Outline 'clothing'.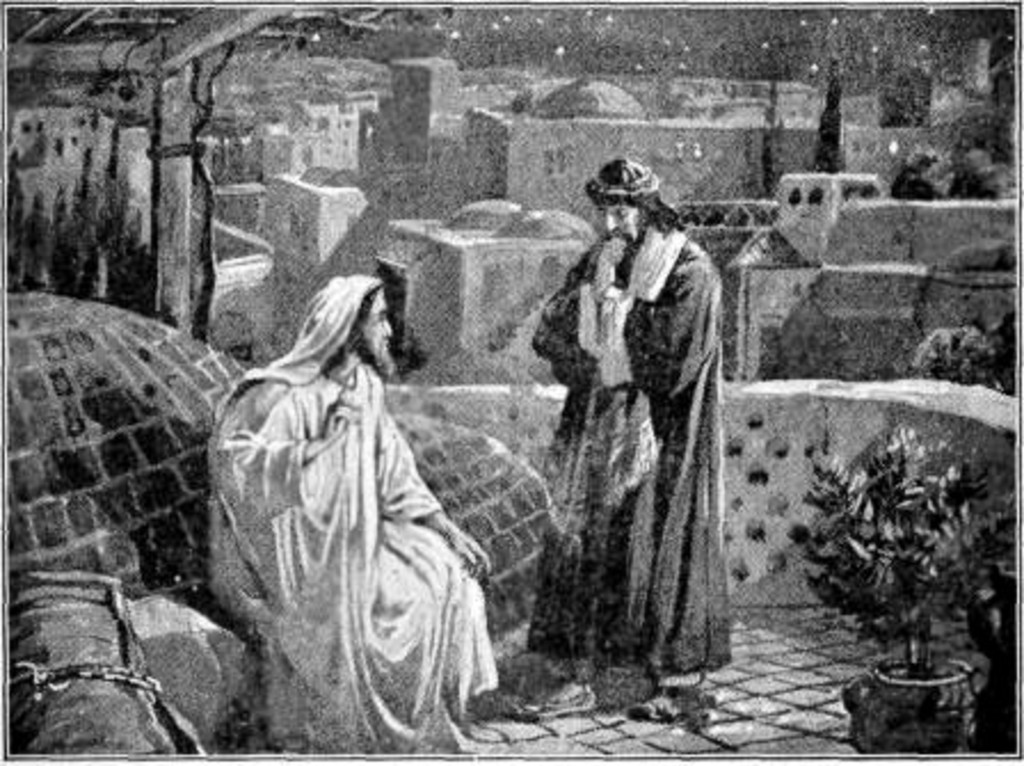
Outline: detection(523, 160, 750, 693).
